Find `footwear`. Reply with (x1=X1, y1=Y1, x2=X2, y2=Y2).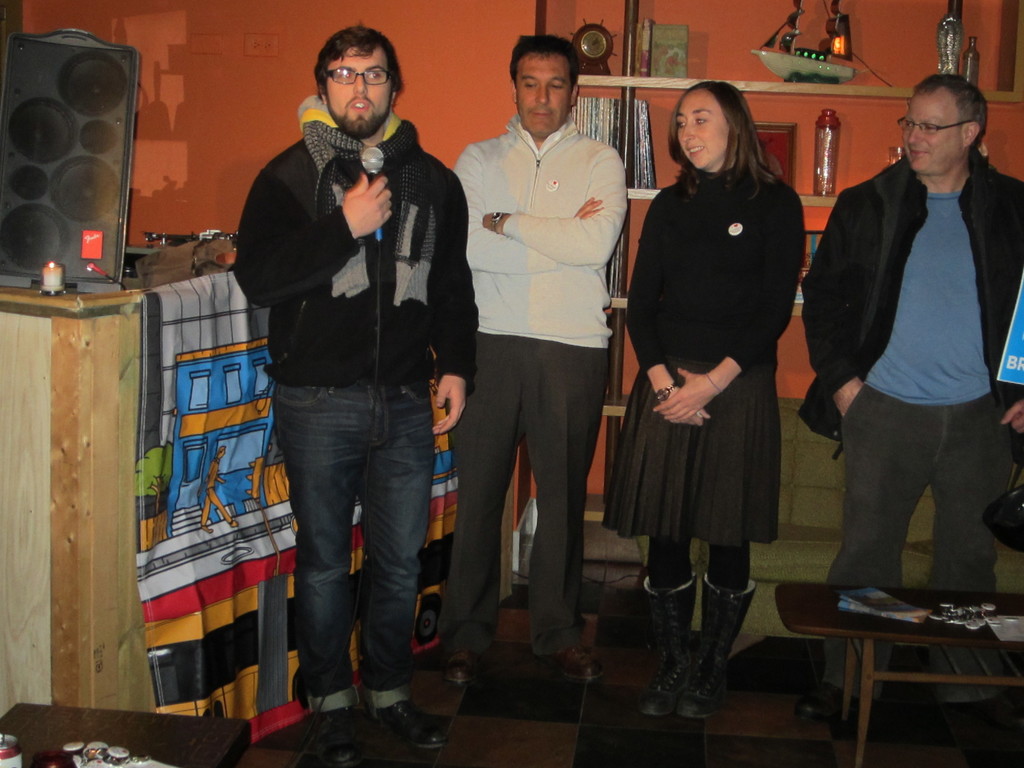
(x1=679, y1=581, x2=758, y2=713).
